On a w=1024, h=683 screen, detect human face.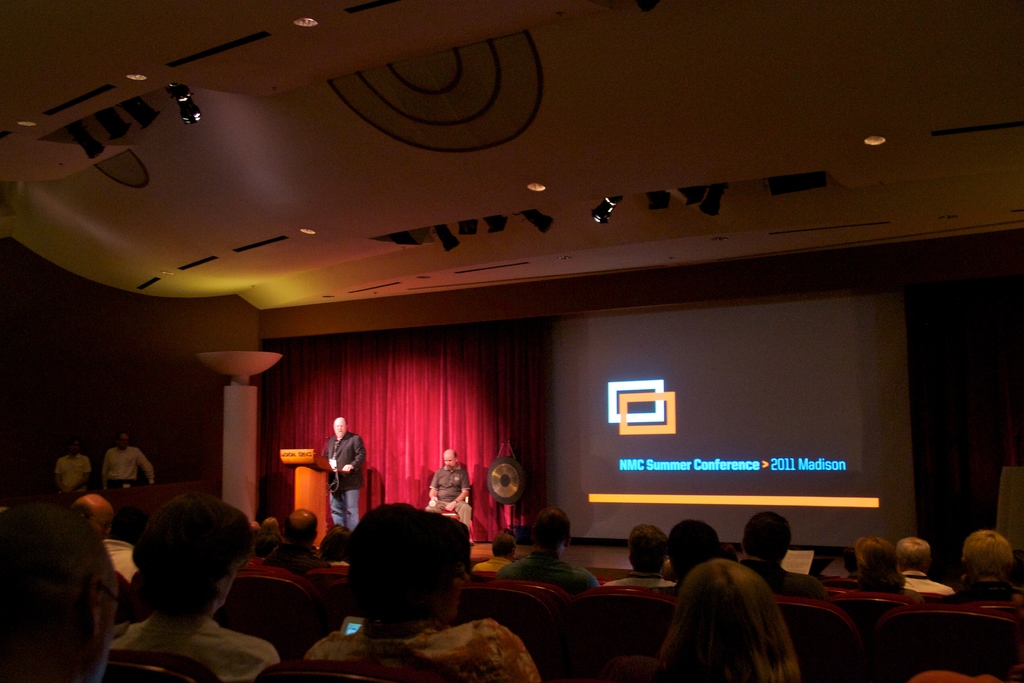
bbox=(444, 454, 456, 467).
